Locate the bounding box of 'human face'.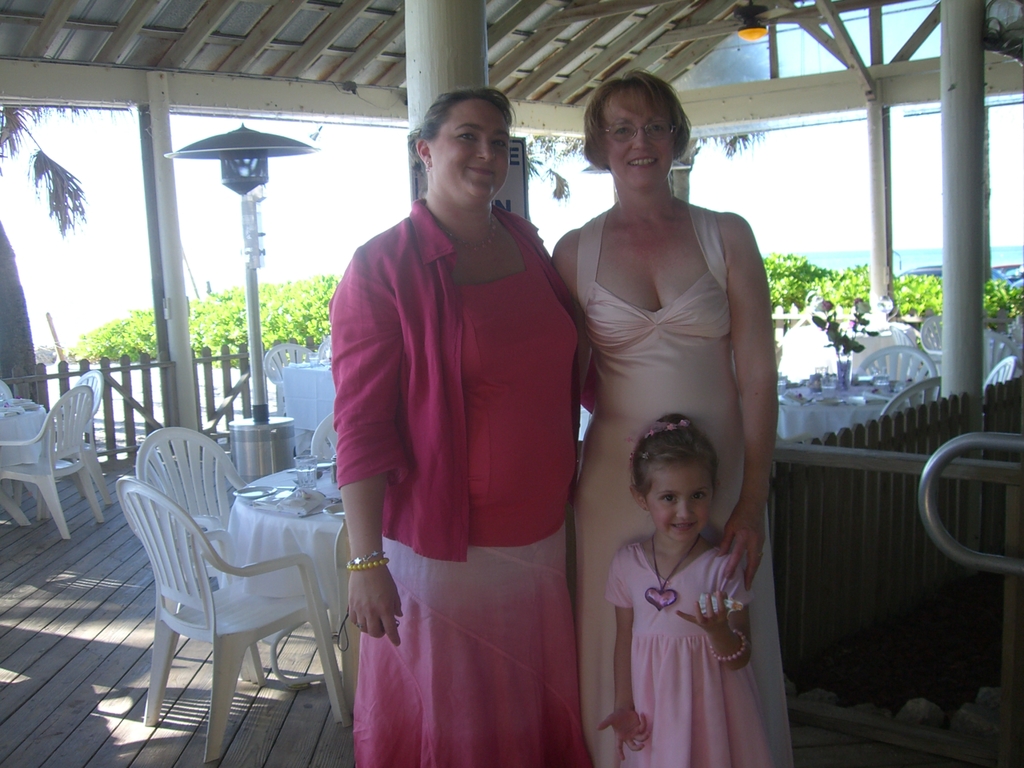
Bounding box: (left=432, top=103, right=510, bottom=201).
